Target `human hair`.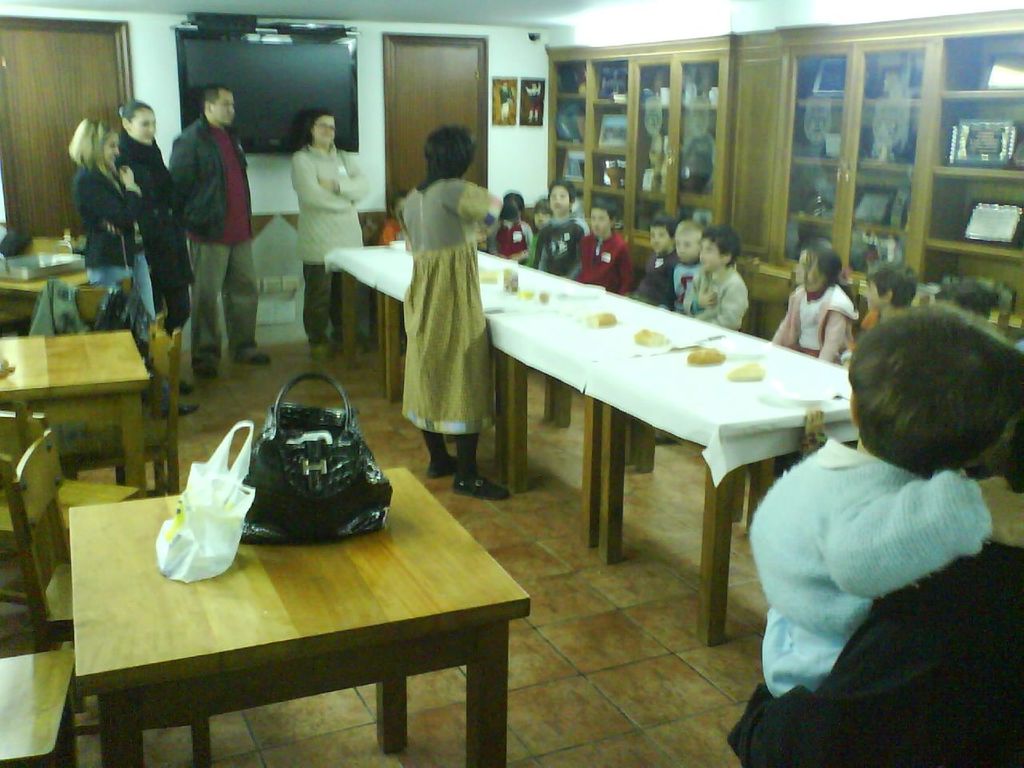
Target region: crop(803, 238, 846, 296).
